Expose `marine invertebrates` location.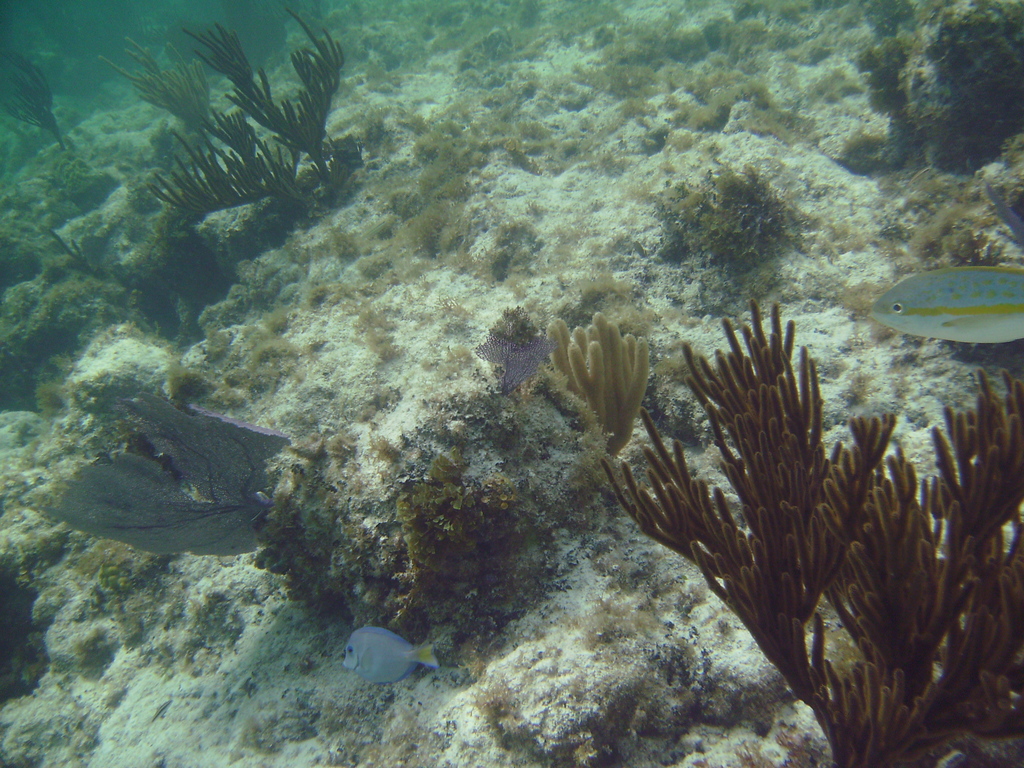
Exposed at <region>596, 298, 1023, 766</region>.
